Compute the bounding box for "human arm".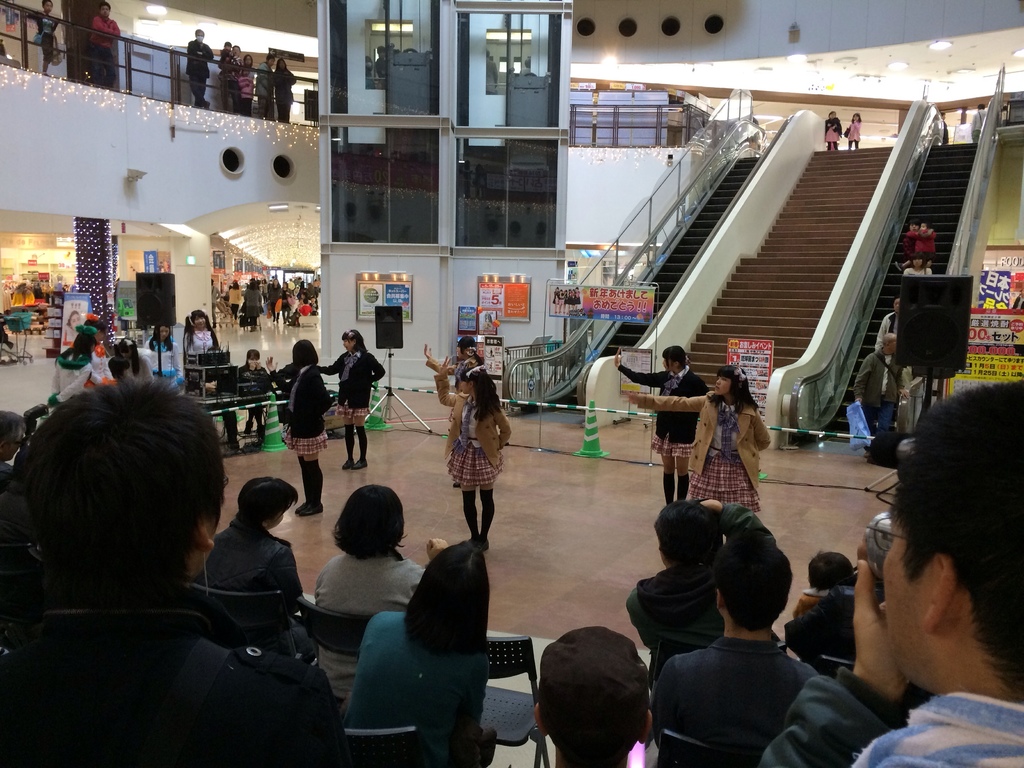
<region>435, 356, 459, 408</region>.
